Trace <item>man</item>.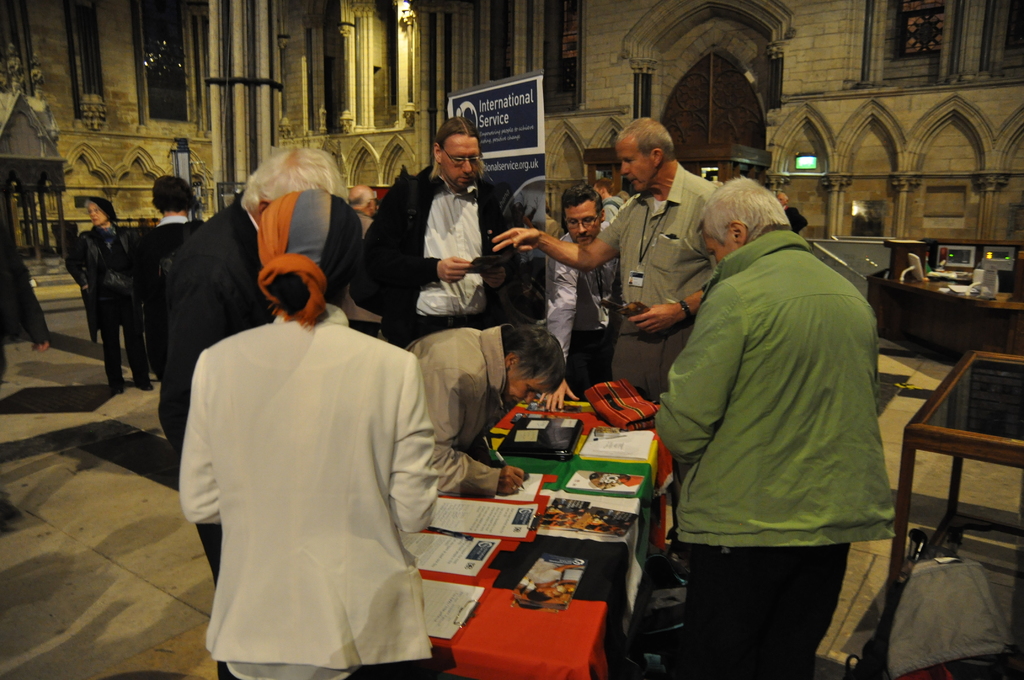
Traced to select_region(350, 118, 531, 348).
